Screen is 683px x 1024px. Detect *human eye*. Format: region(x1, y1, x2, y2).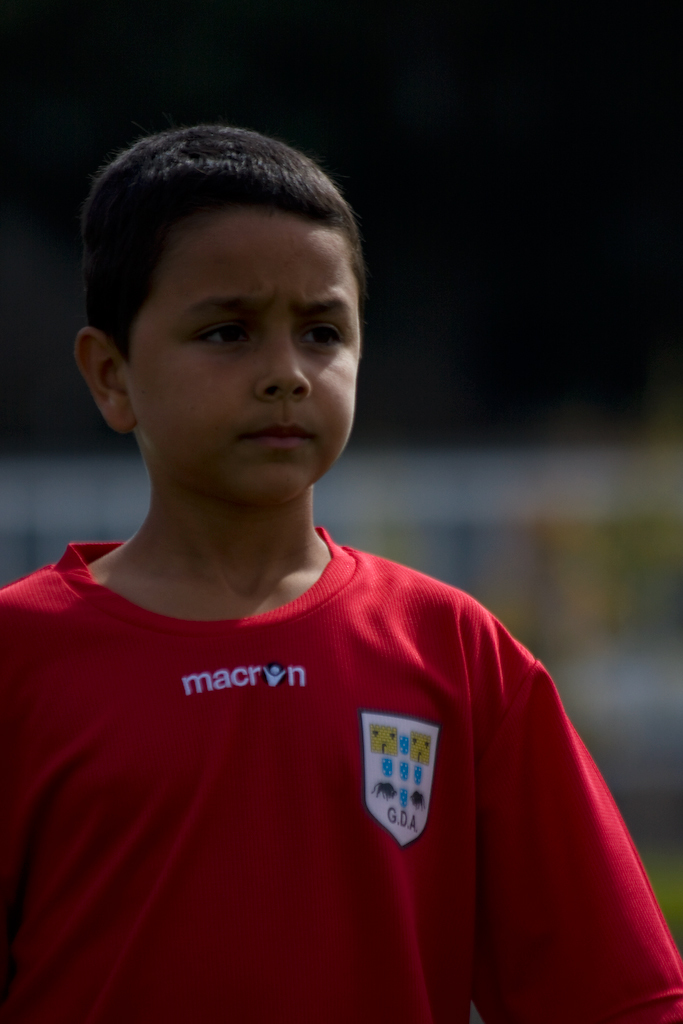
region(295, 309, 348, 355).
